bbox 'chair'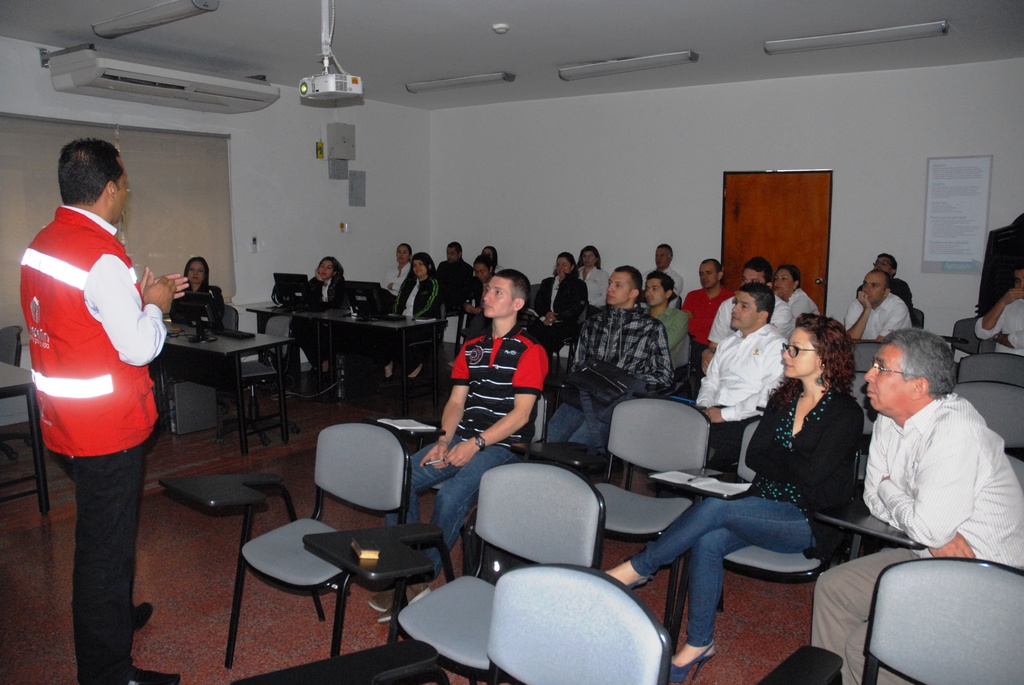
<region>818, 454, 1023, 559</region>
